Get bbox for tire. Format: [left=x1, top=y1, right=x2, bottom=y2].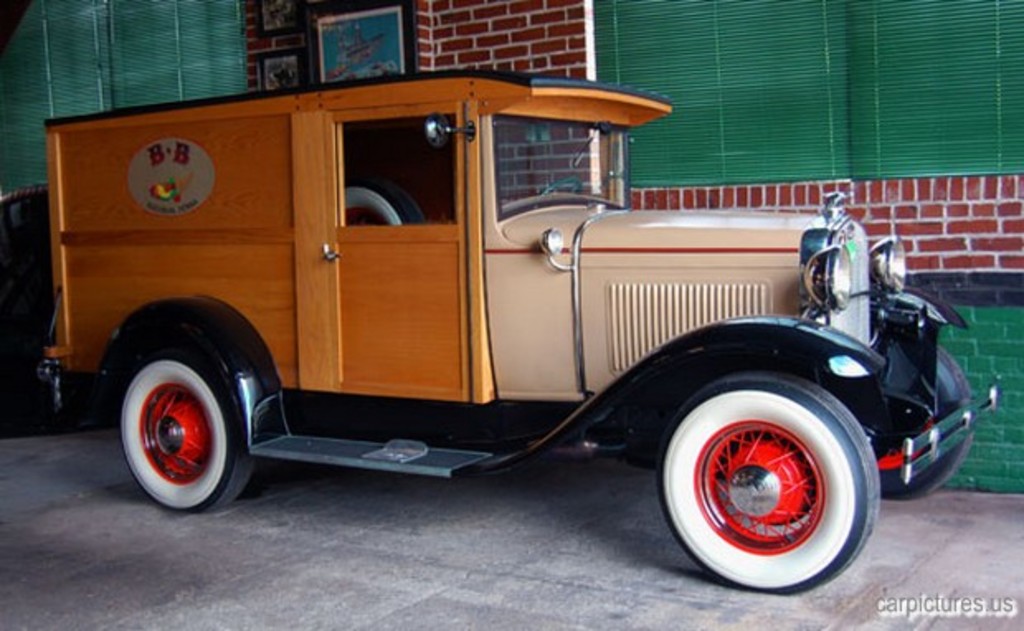
[left=879, top=347, right=973, bottom=501].
